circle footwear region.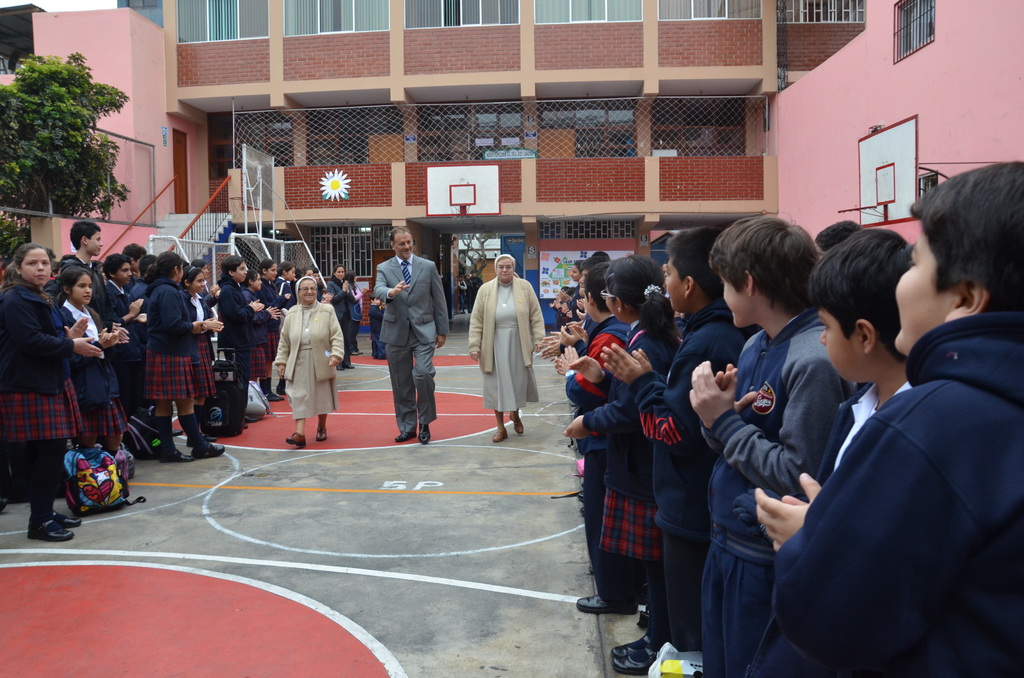
Region: bbox=[614, 649, 658, 676].
